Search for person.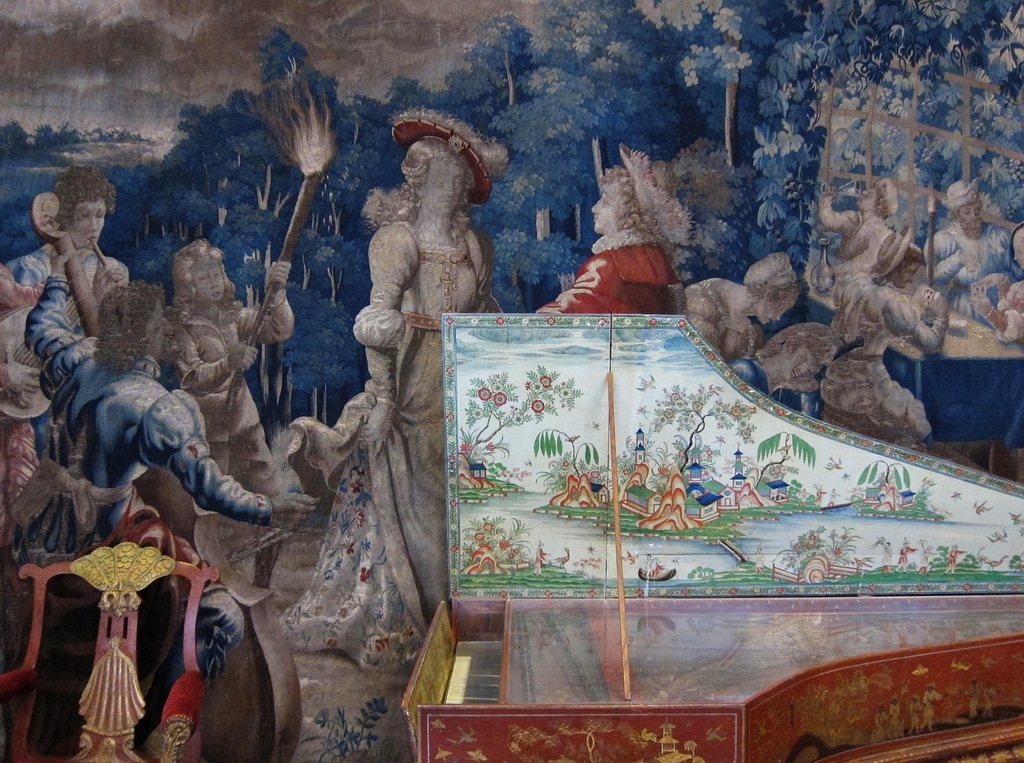
Found at <box>278,107,507,671</box>.
